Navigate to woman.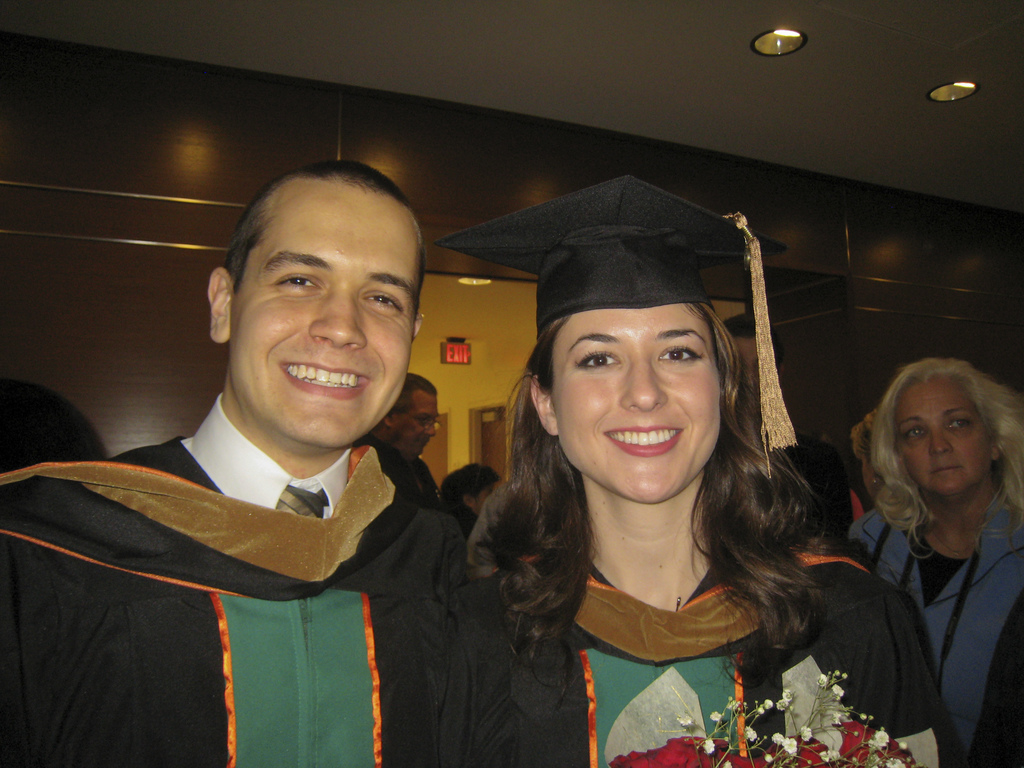
Navigation target: left=849, top=356, right=1023, bottom=757.
